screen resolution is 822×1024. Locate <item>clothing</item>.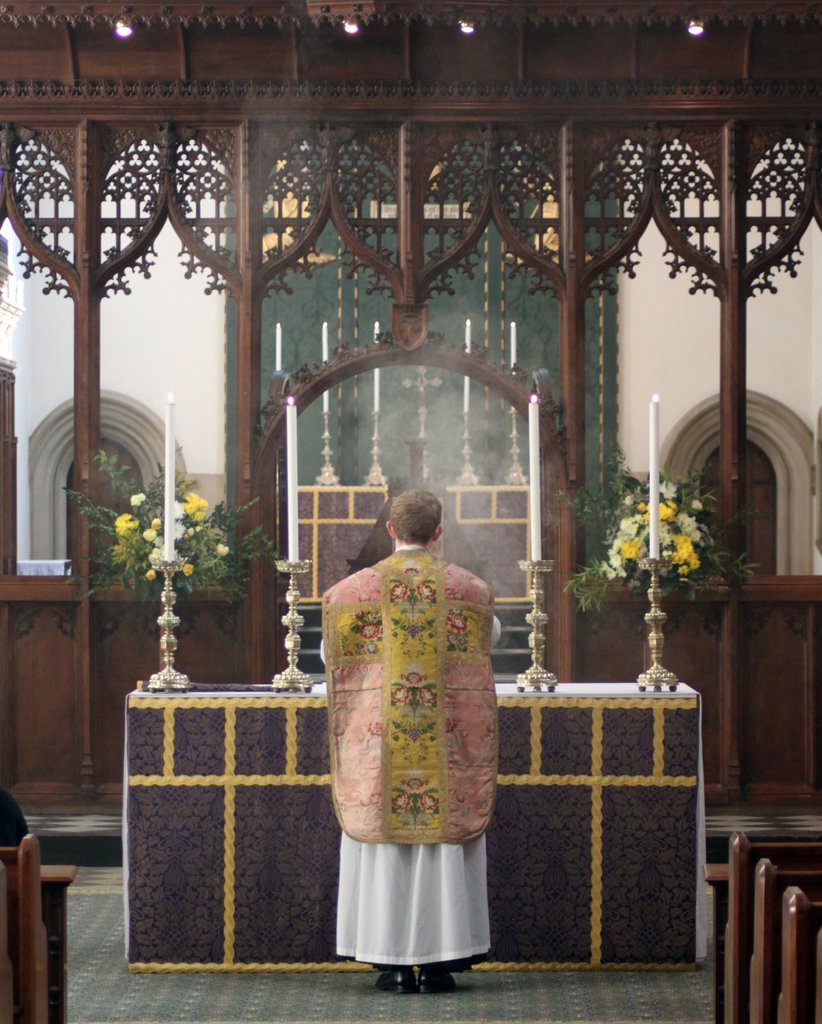
bbox=(322, 520, 497, 878).
